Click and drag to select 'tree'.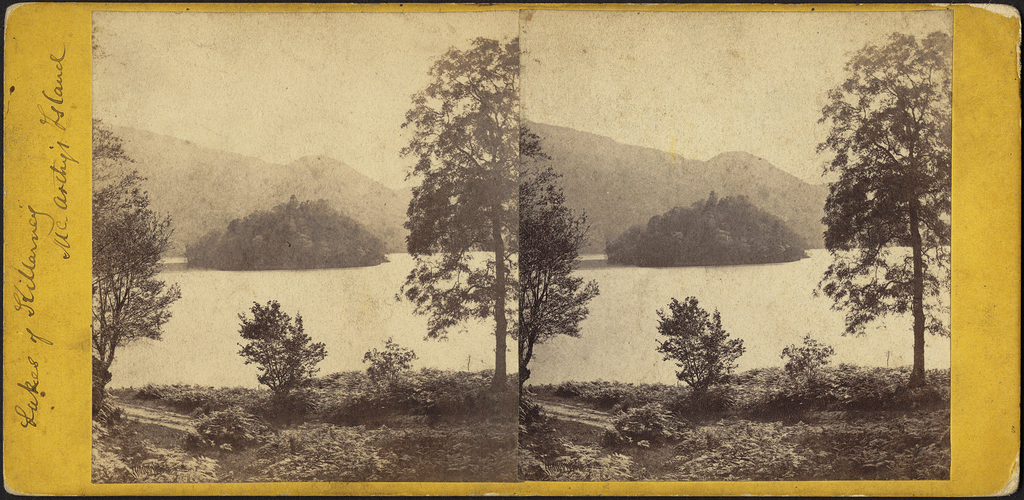
Selection: [658, 299, 740, 397].
